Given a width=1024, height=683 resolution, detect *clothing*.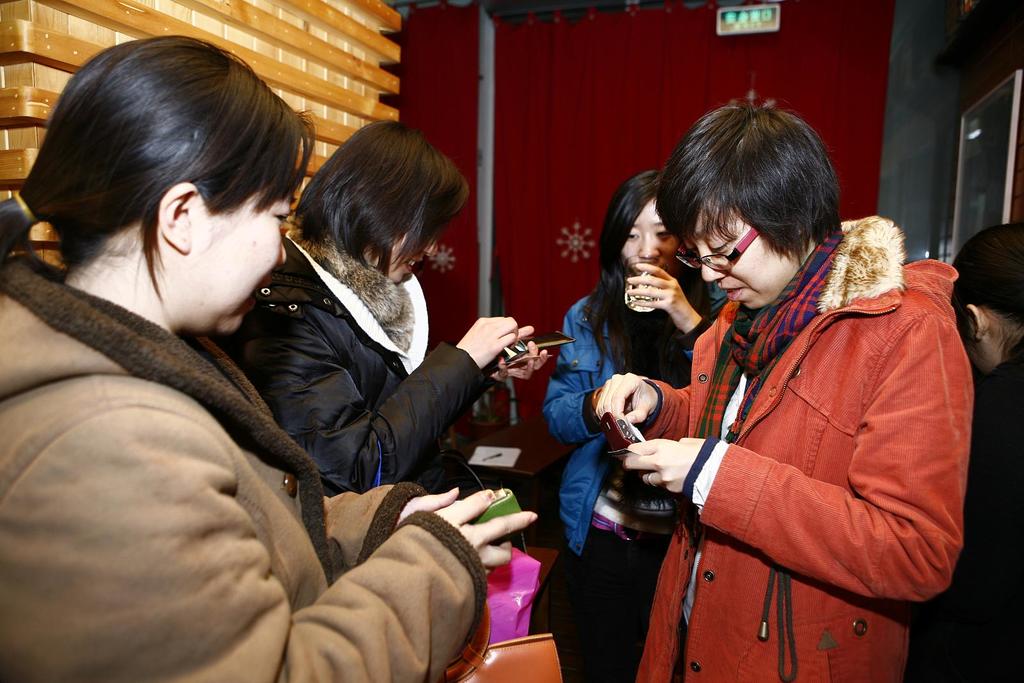
l=653, t=186, r=960, b=677.
